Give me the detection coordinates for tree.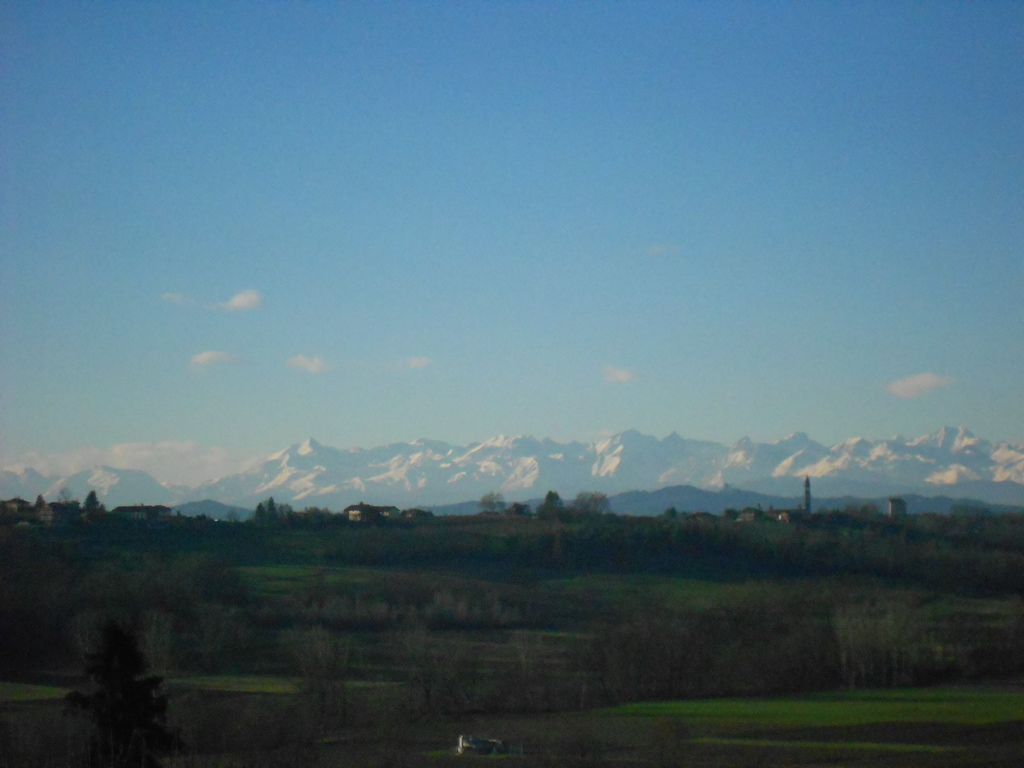
x1=684, y1=611, x2=747, y2=704.
